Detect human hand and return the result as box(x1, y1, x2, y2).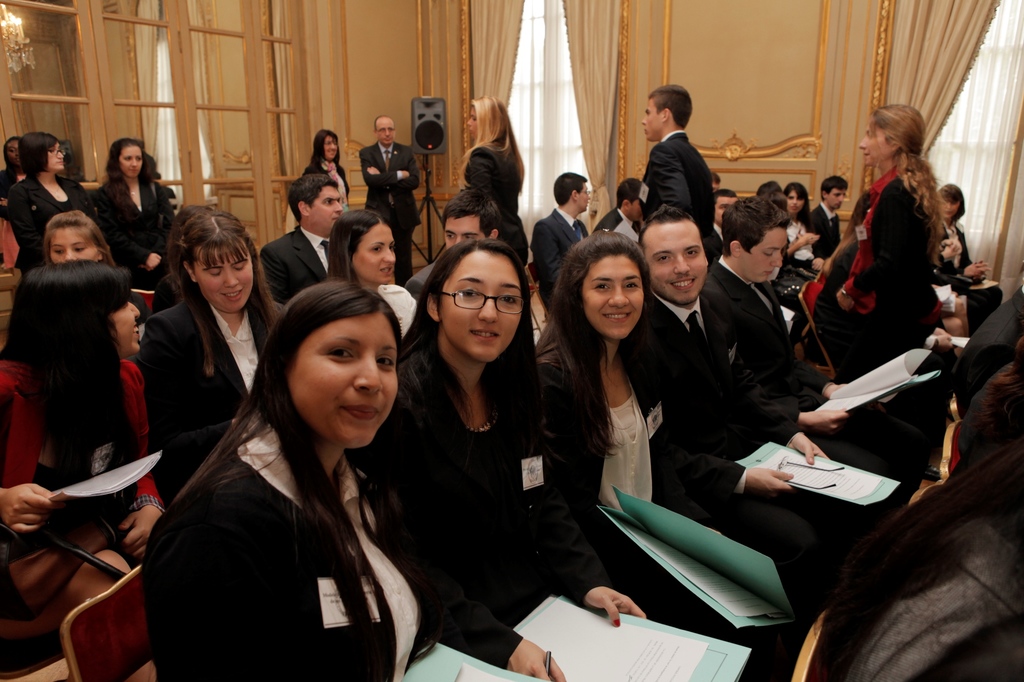
box(1, 474, 65, 527).
